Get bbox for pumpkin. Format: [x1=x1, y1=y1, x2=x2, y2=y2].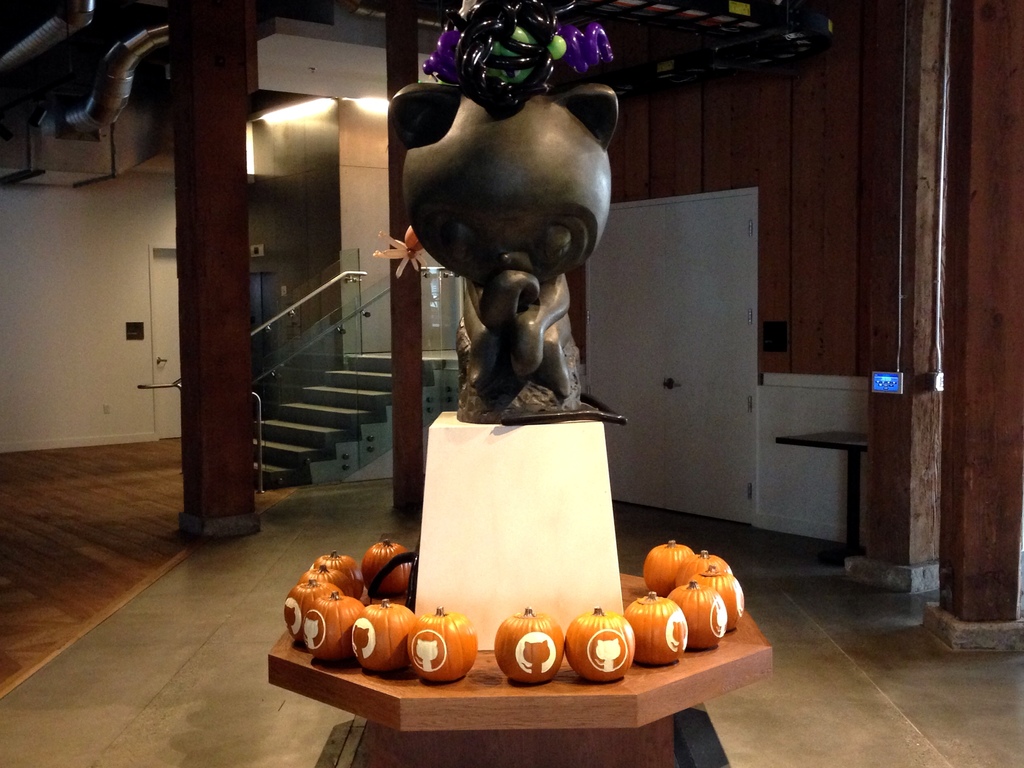
[x1=689, y1=562, x2=747, y2=630].
